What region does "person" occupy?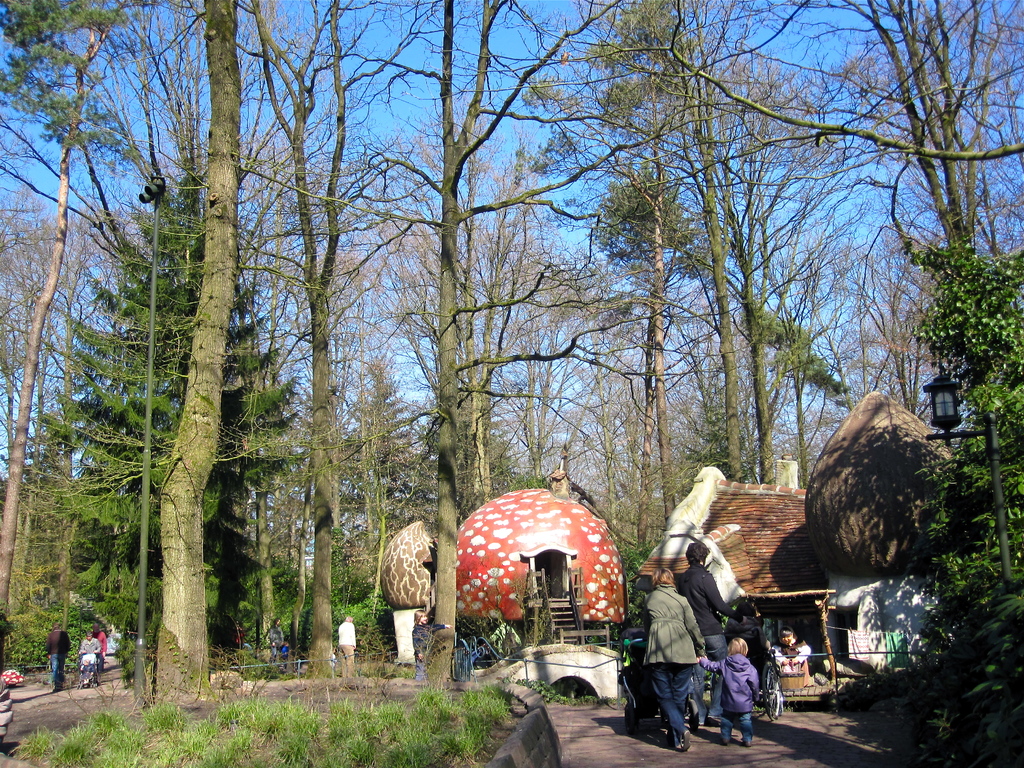
left=343, top=614, right=358, bottom=691.
